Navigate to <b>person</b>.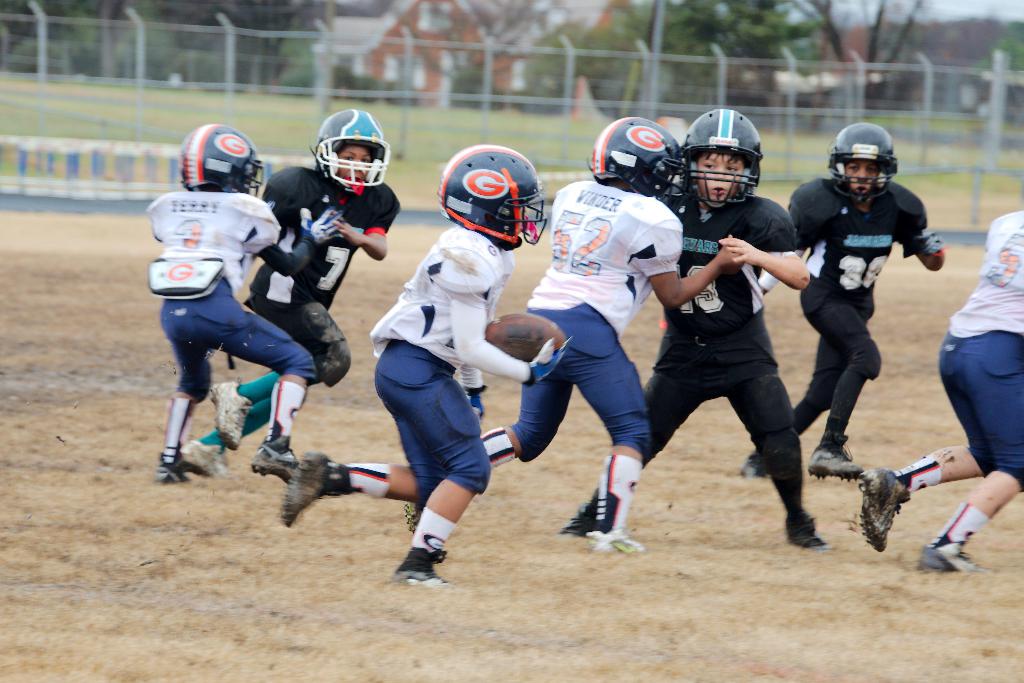
Navigation target: [401, 110, 740, 552].
